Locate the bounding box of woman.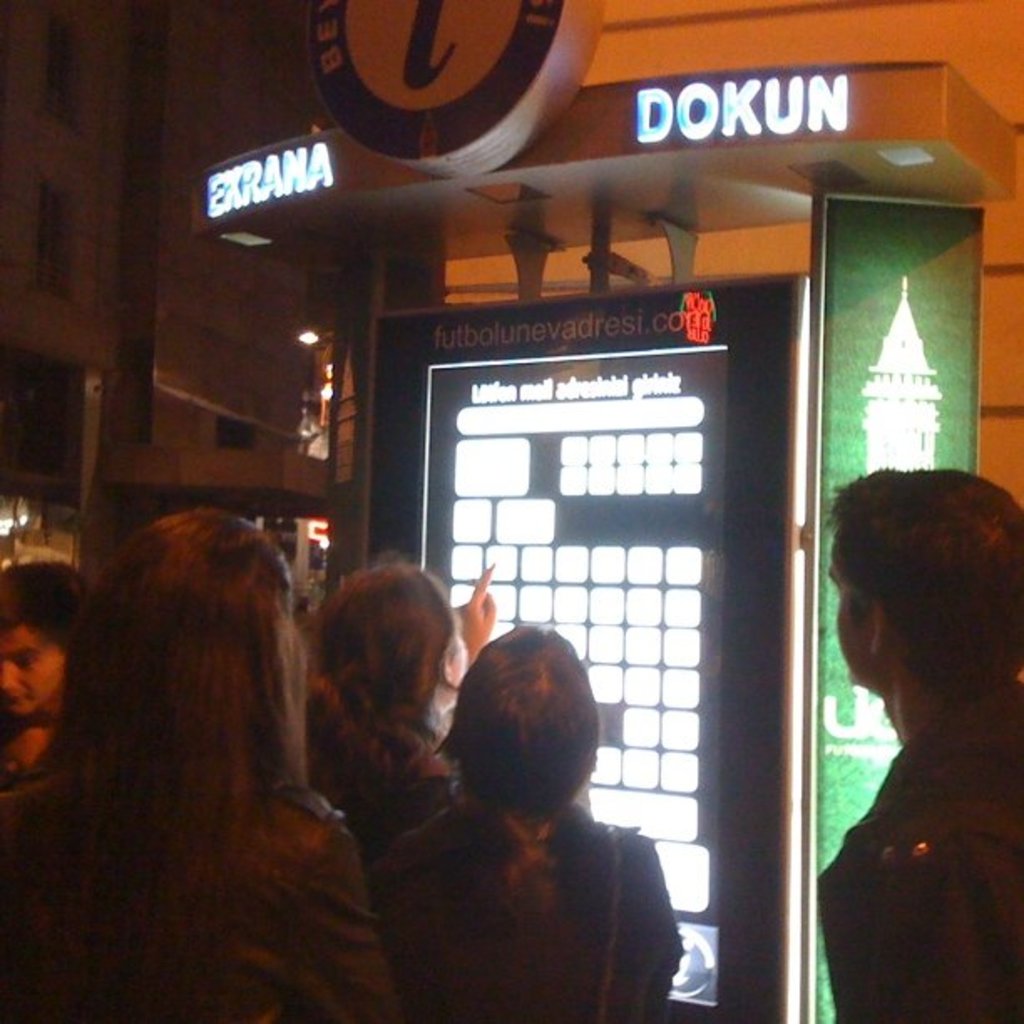
Bounding box: [left=373, top=609, right=683, bottom=1022].
